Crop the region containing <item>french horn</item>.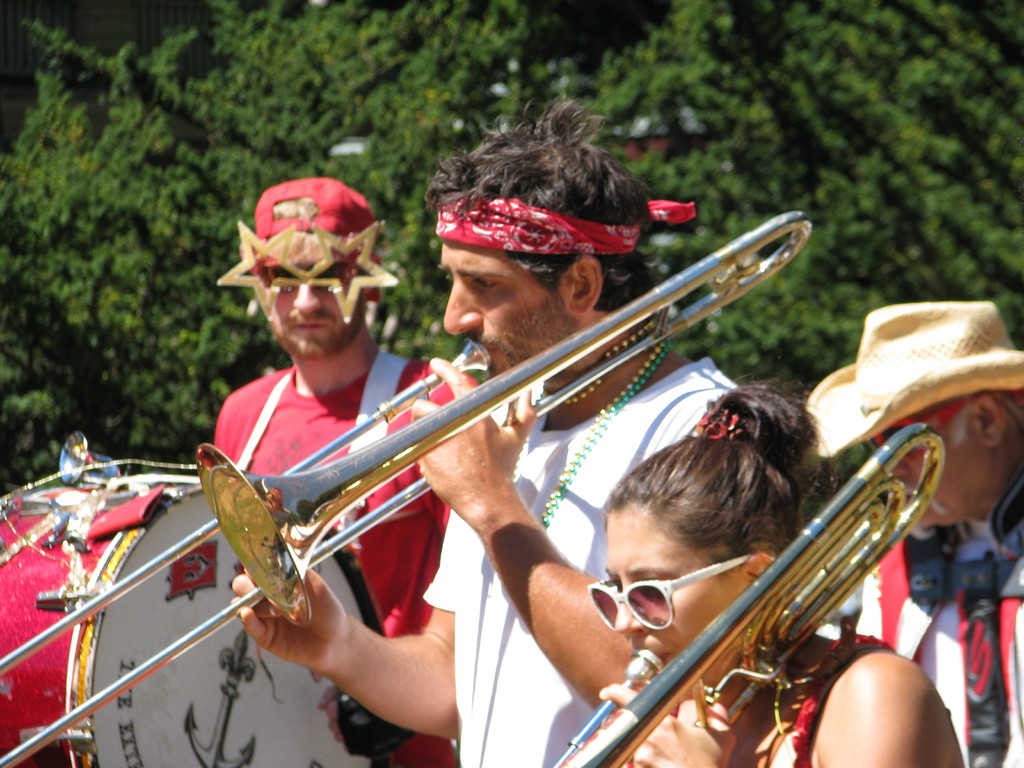
Crop region: 0/204/820/767.
